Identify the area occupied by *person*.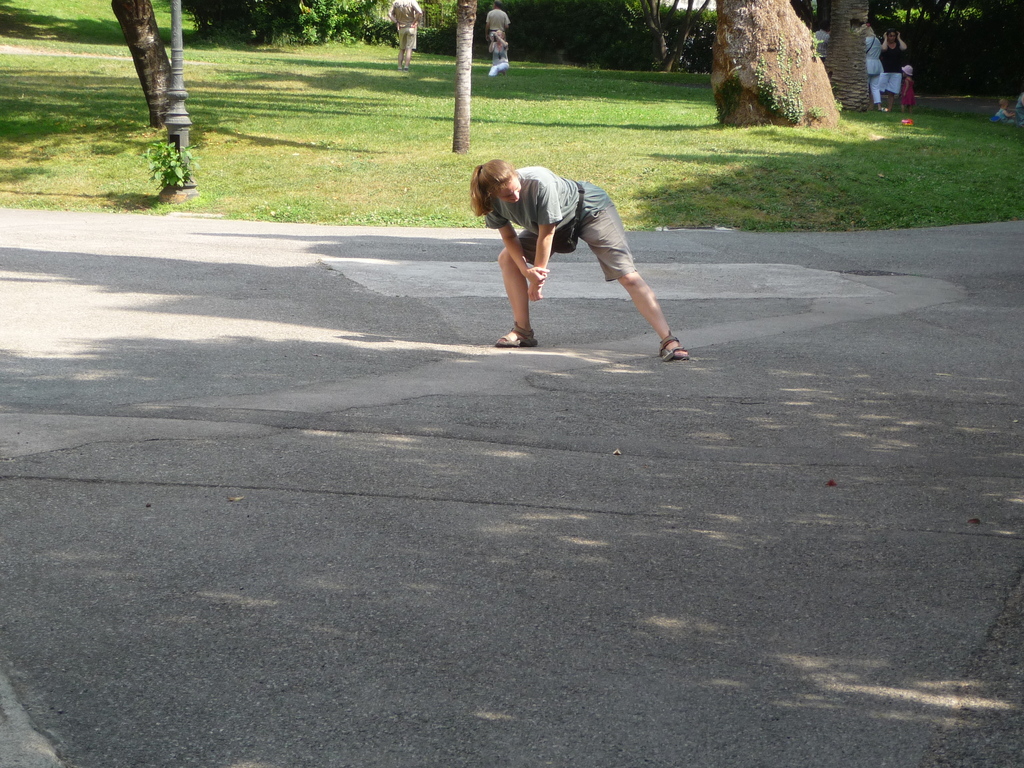
Area: [468, 133, 688, 372].
